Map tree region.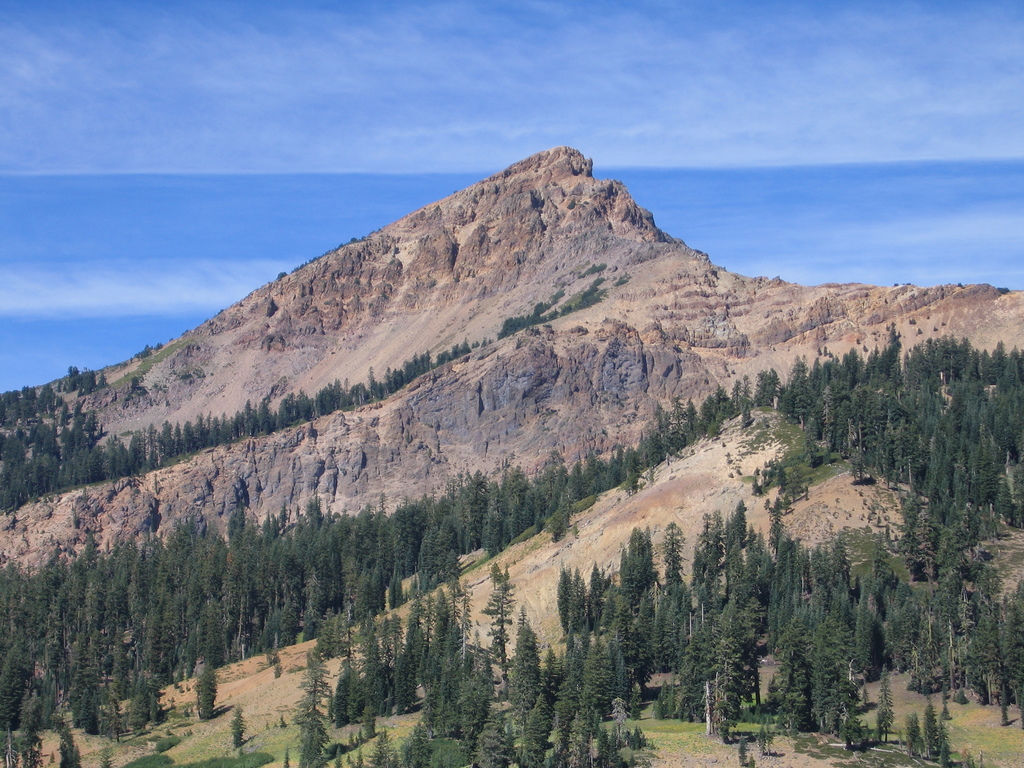
Mapped to 55,726,79,767.
